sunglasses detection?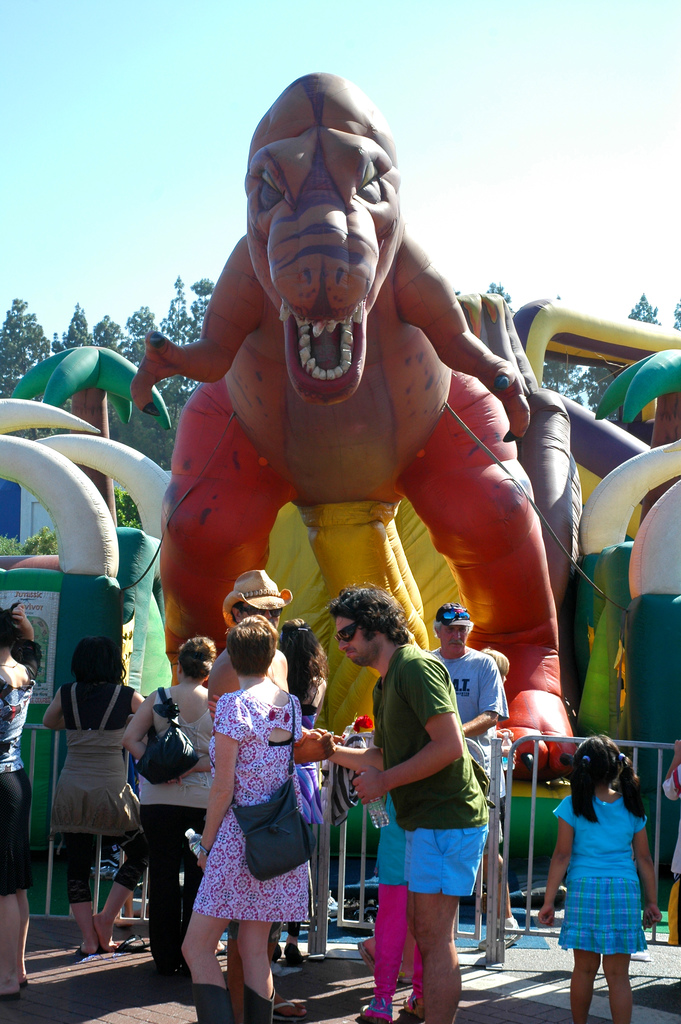
bbox=[242, 609, 280, 618]
